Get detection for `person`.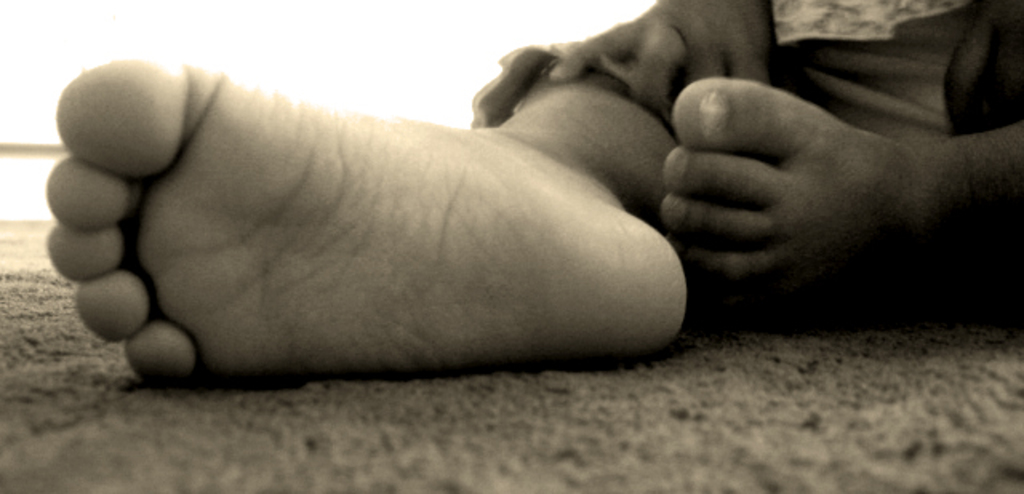
Detection: bbox=[40, 0, 1022, 374].
